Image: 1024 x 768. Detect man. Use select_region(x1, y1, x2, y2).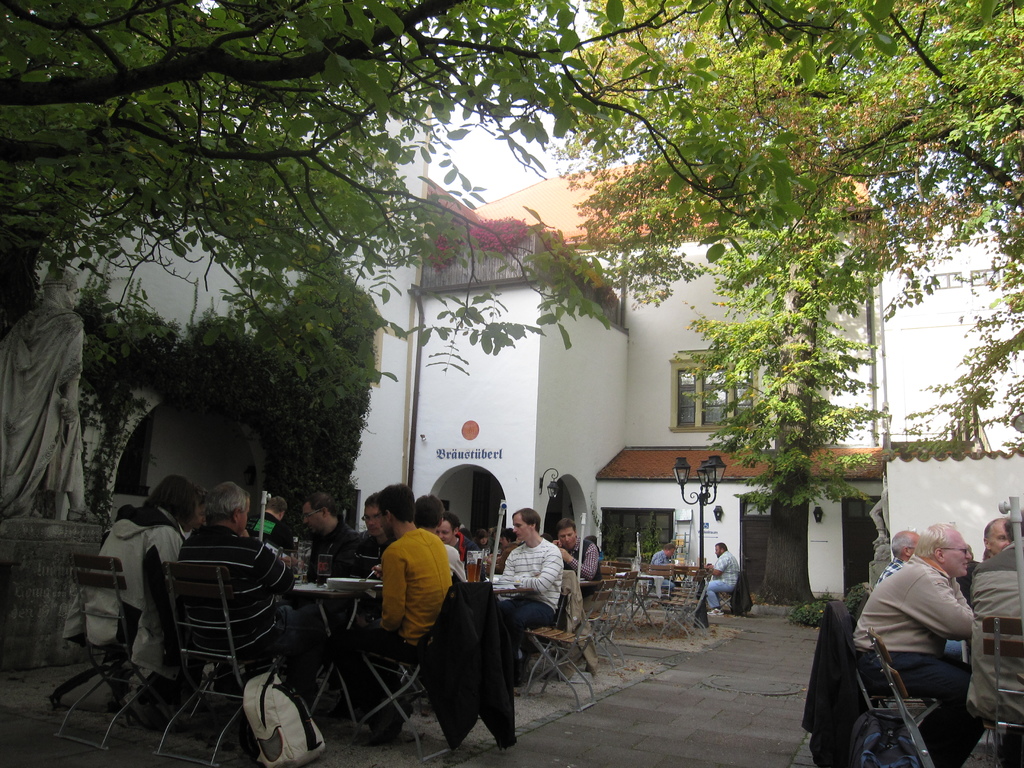
select_region(689, 534, 748, 621).
